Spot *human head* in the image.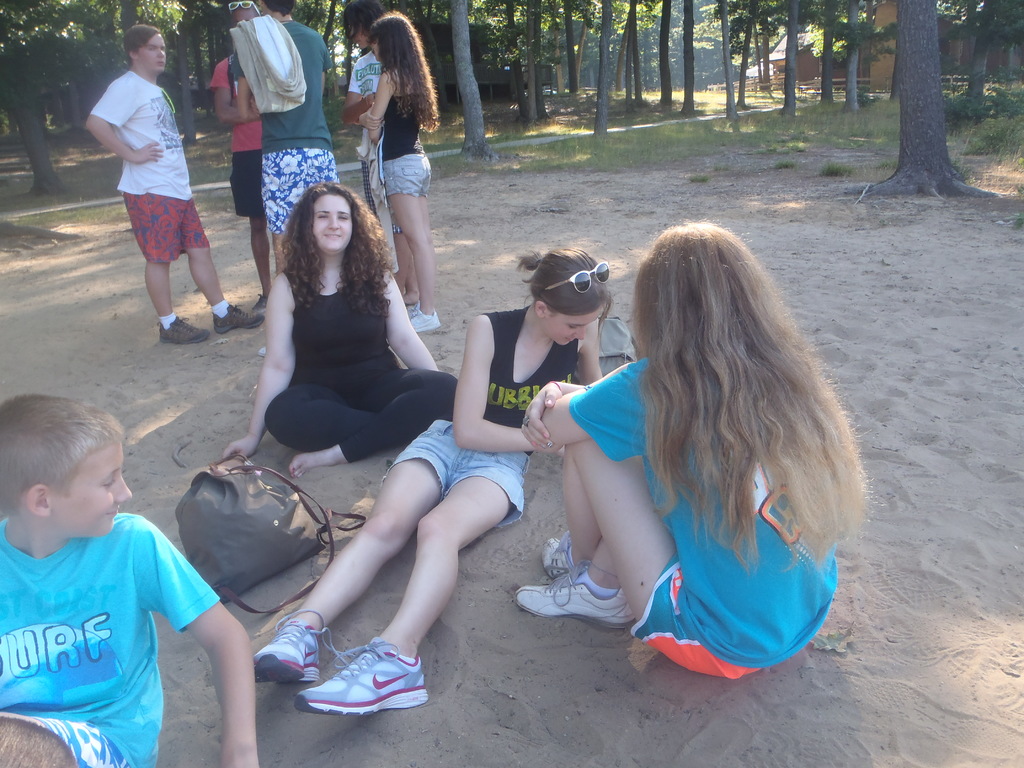
*human head* found at 4,398,131,567.
